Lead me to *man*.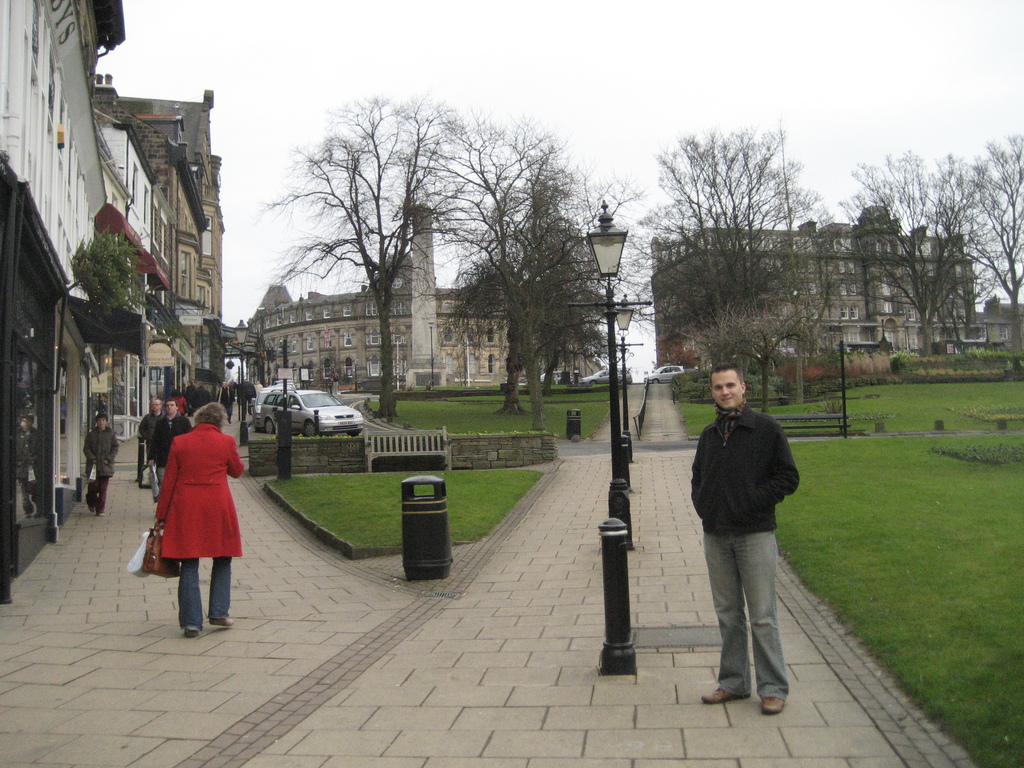
Lead to 217, 380, 234, 425.
